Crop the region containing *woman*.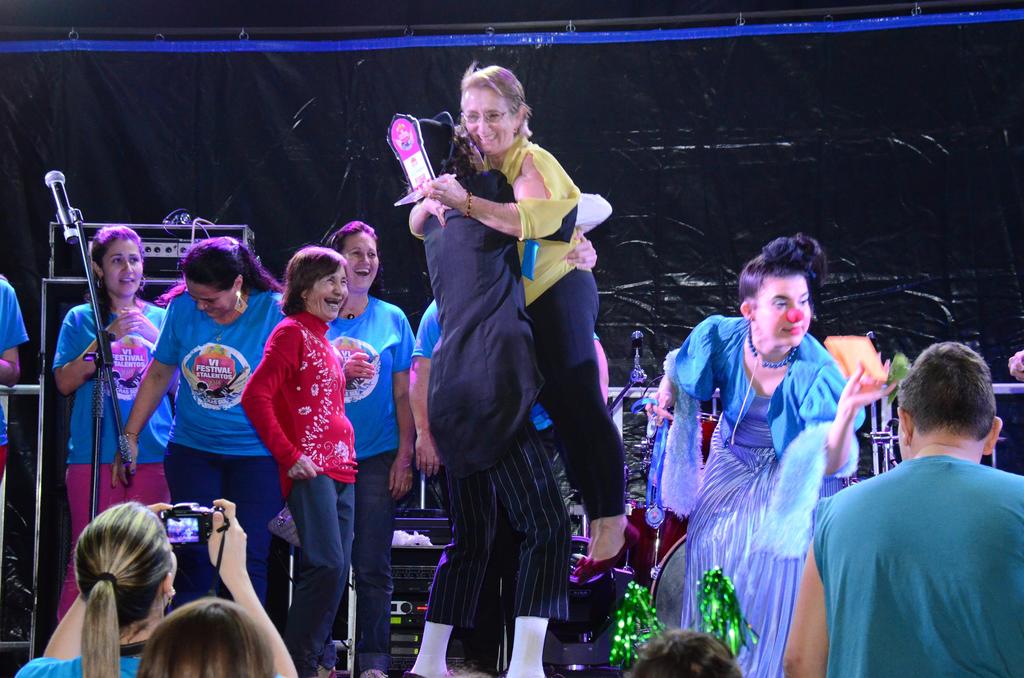
Crop region: l=317, t=213, r=416, b=677.
